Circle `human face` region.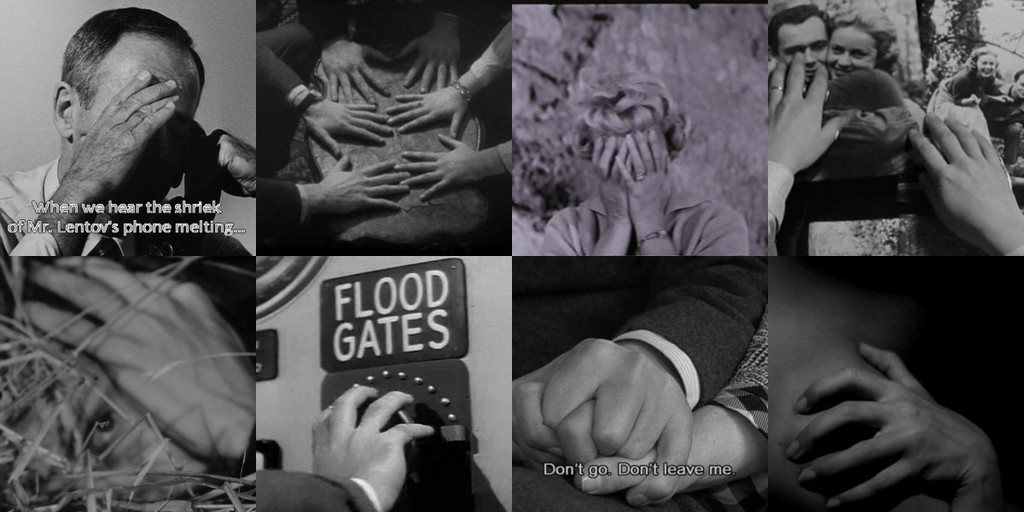
Region: left=12, top=355, right=208, bottom=502.
